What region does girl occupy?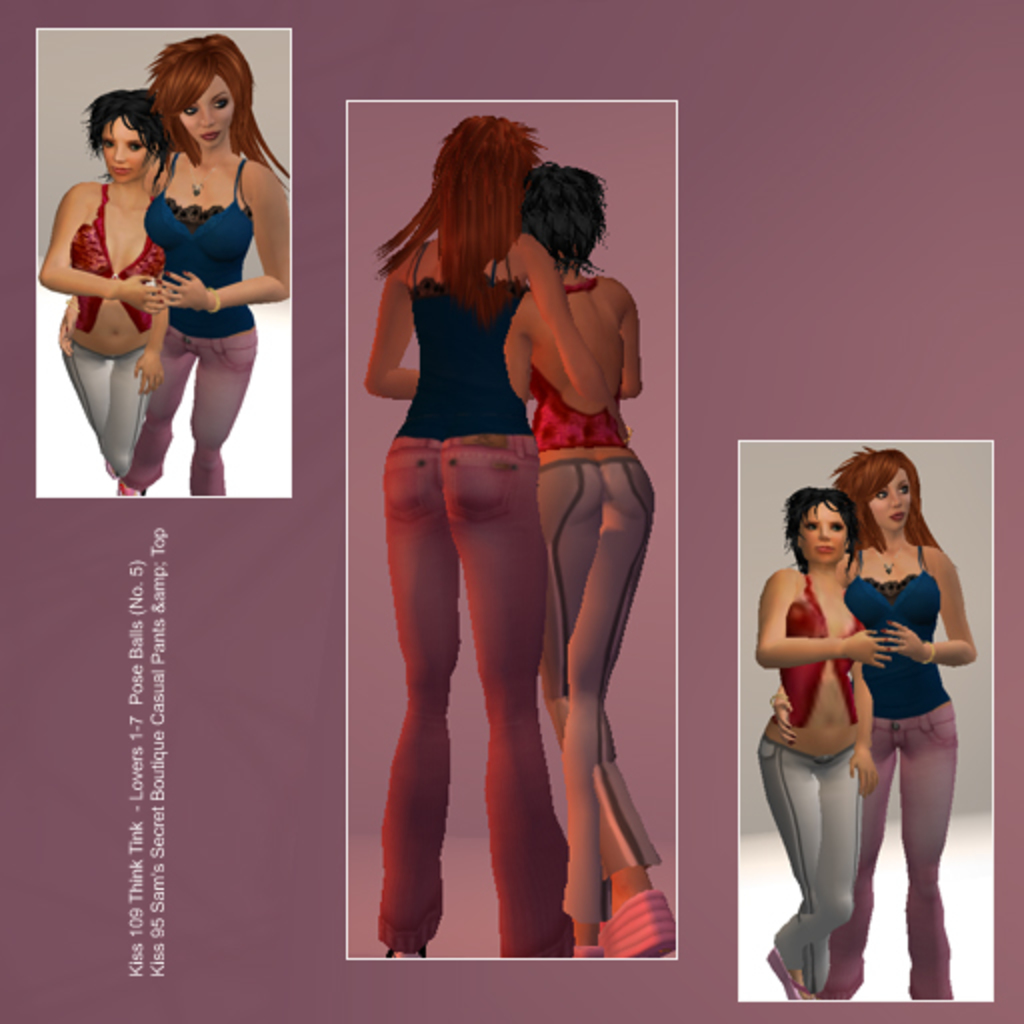
{"x1": 142, "y1": 38, "x2": 292, "y2": 496}.
